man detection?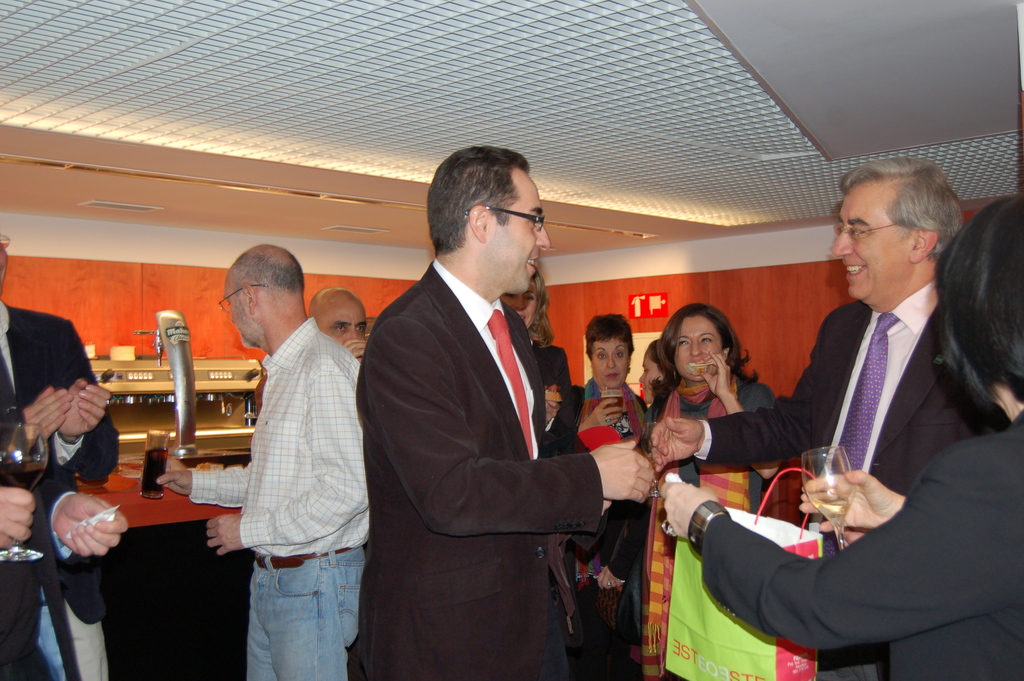
{"x1": 355, "y1": 124, "x2": 626, "y2": 680}
